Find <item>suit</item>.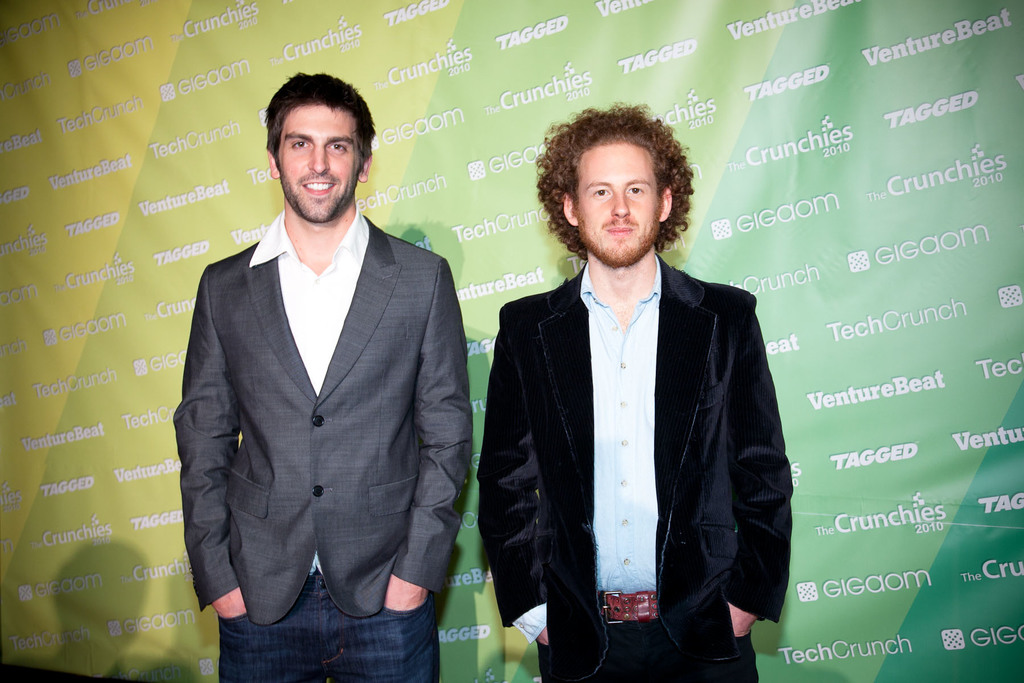
bbox(170, 210, 474, 630).
